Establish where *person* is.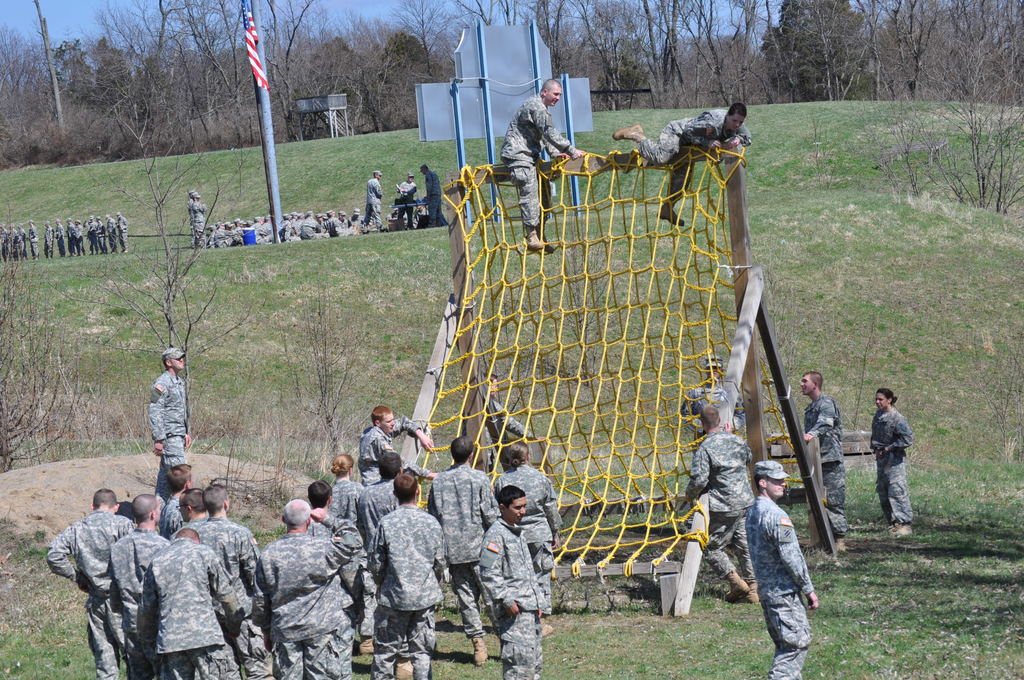
Established at 353:410:408:470.
